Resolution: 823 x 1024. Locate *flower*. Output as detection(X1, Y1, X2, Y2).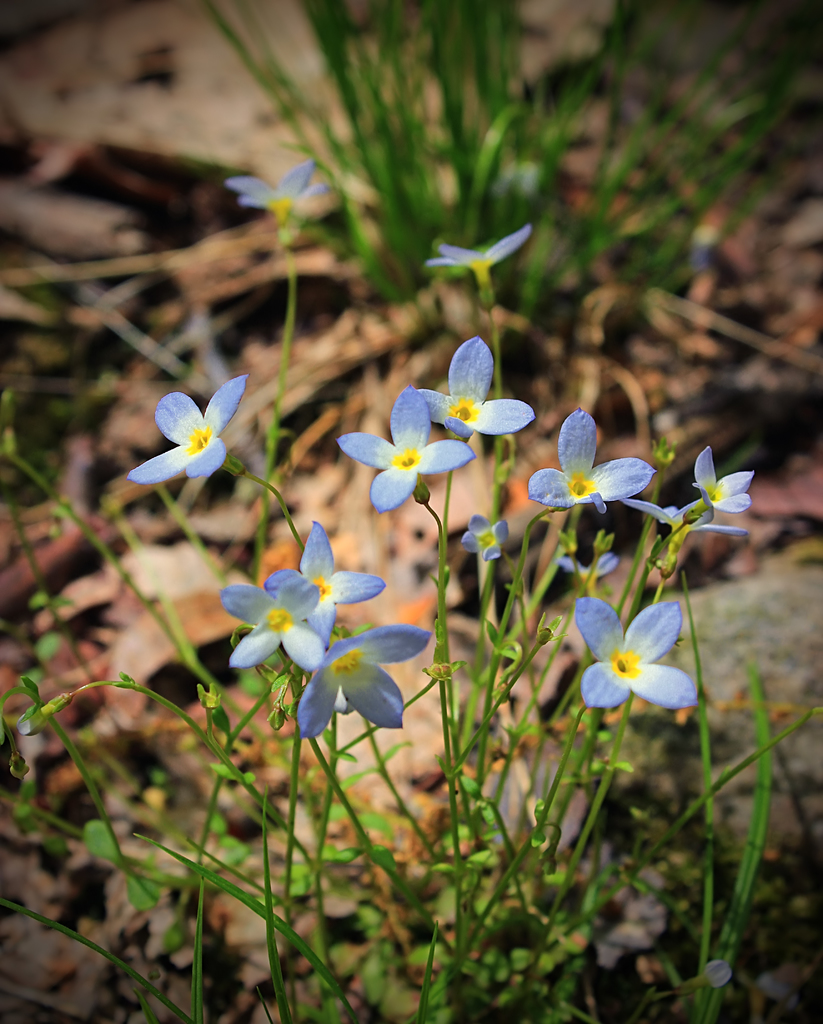
detection(624, 497, 742, 574).
